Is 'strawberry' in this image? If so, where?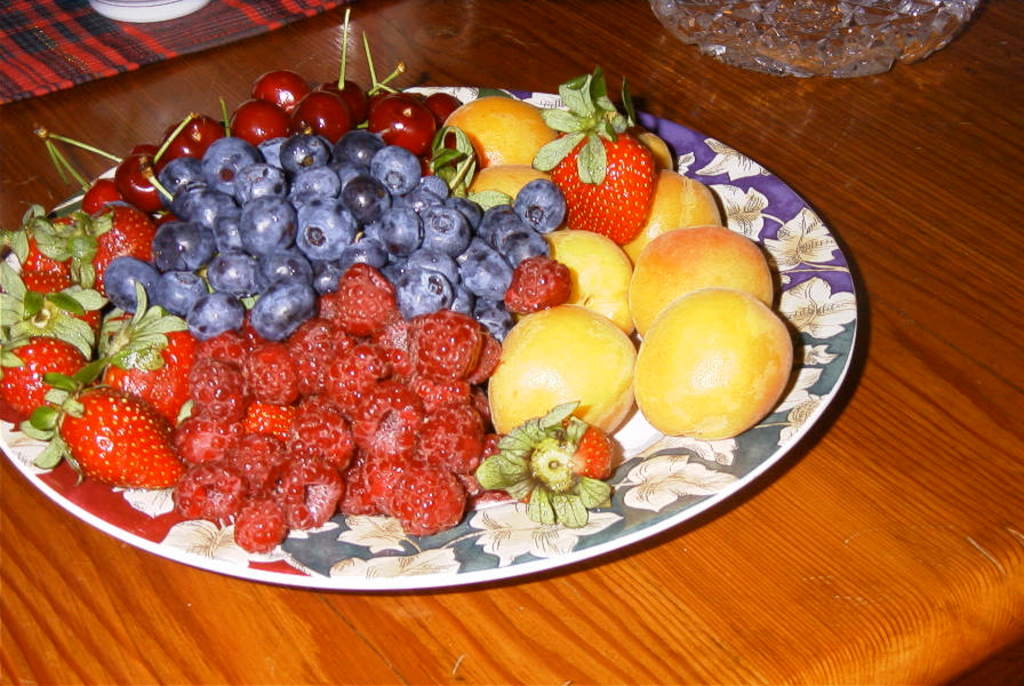
Yes, at left=0, top=278, right=98, bottom=359.
